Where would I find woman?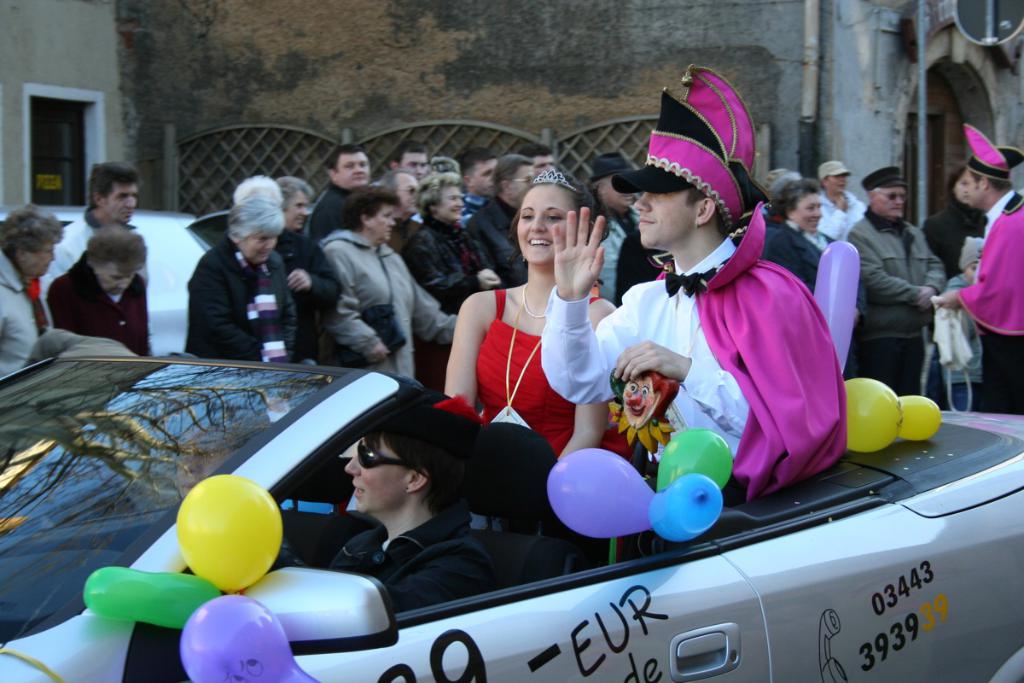
At BBox(43, 225, 152, 360).
